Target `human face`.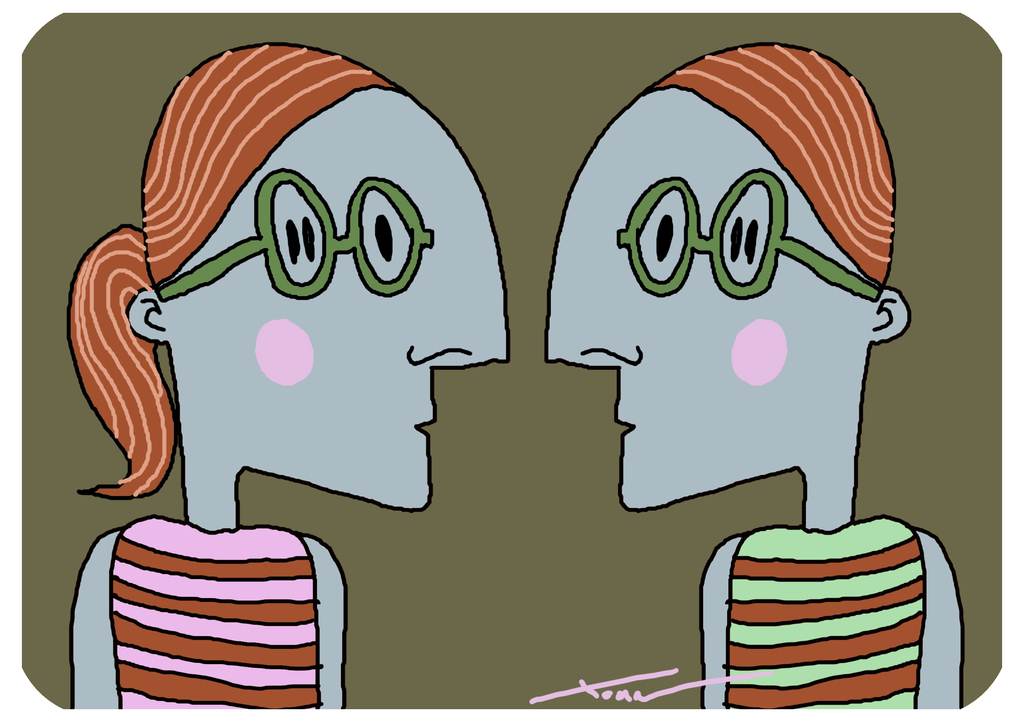
Target region: bbox=[545, 92, 877, 514].
